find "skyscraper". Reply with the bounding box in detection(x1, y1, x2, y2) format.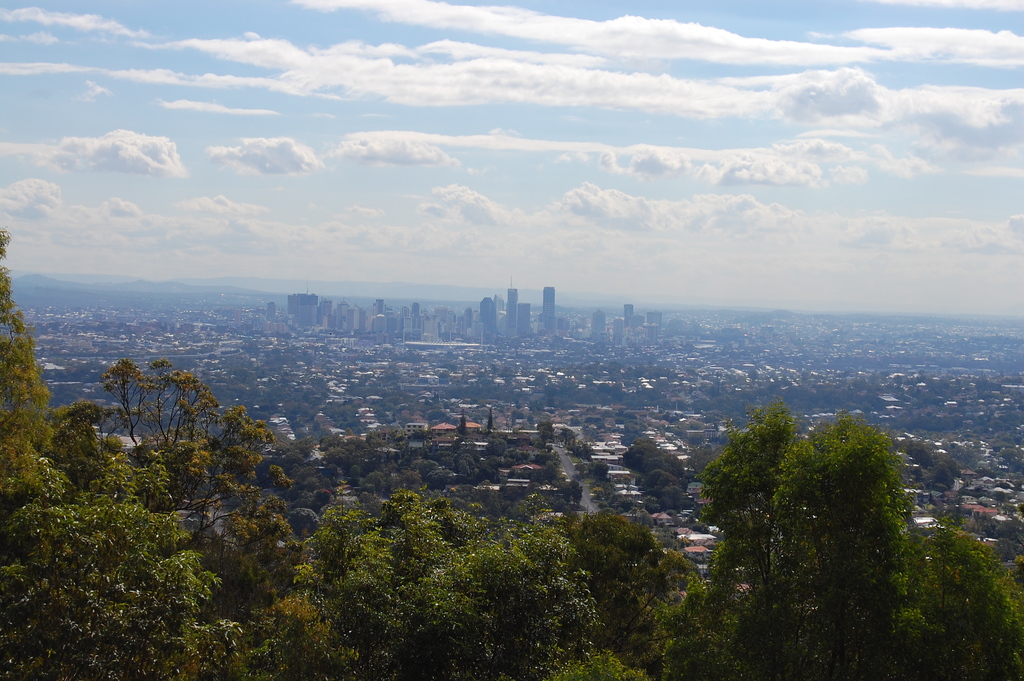
detection(308, 300, 332, 334).
